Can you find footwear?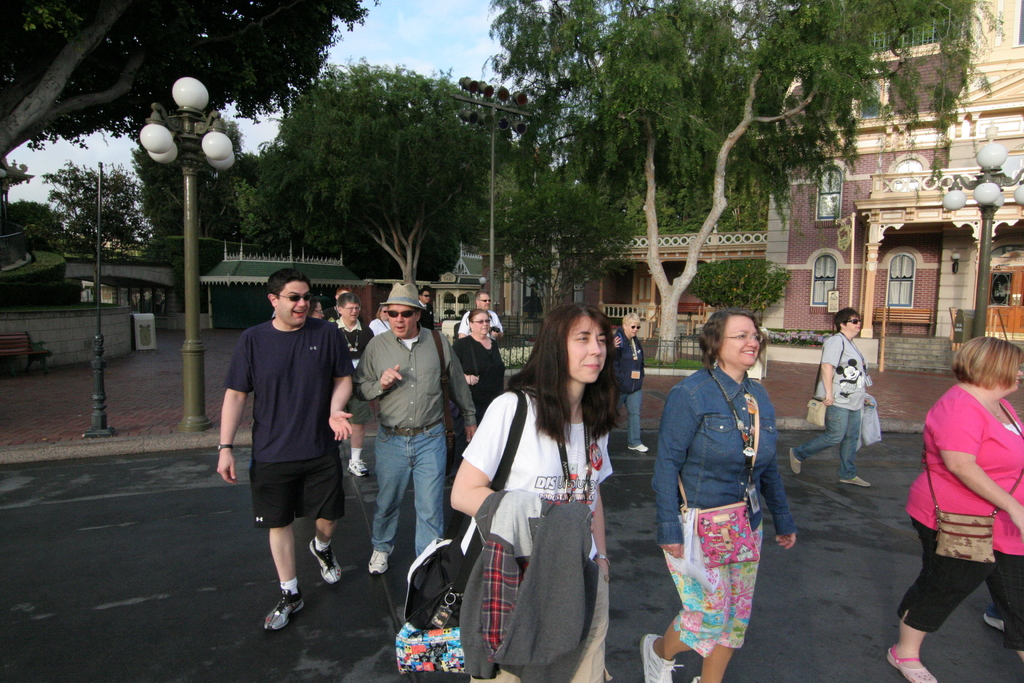
Yes, bounding box: 626, 443, 652, 452.
